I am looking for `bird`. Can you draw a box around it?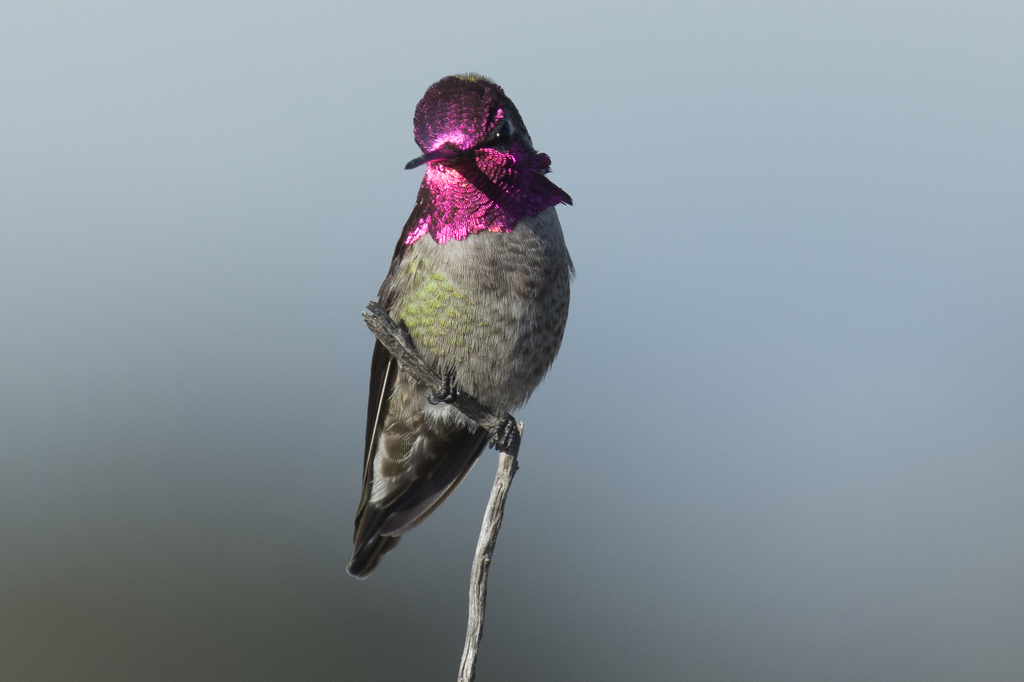
Sure, the bounding box is x1=341, y1=63, x2=578, y2=587.
